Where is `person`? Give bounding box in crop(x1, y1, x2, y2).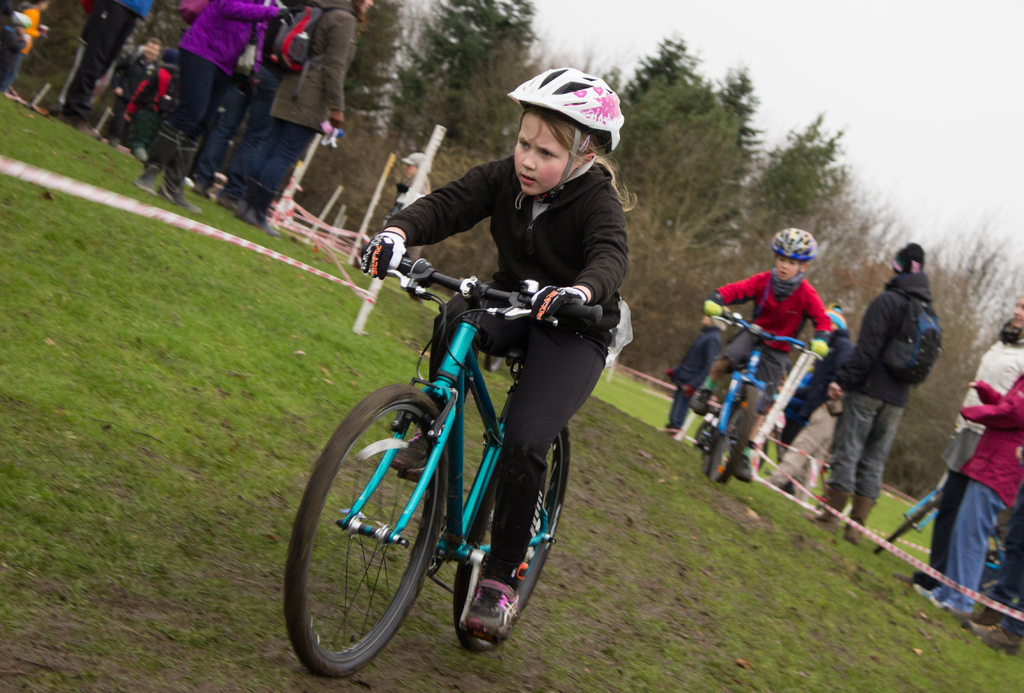
crop(391, 152, 431, 216).
